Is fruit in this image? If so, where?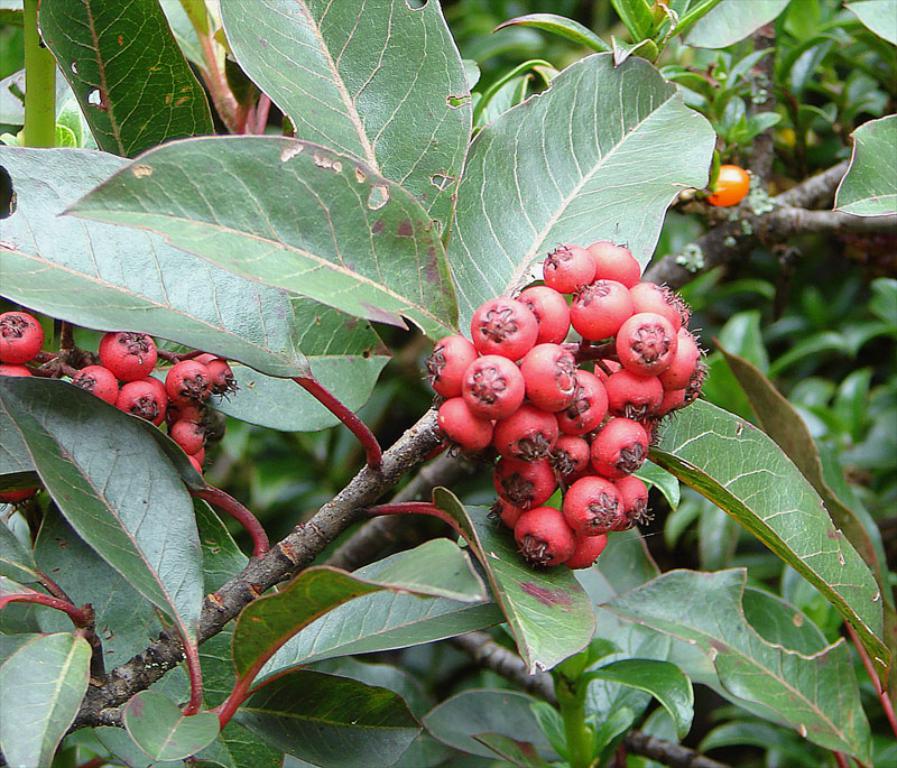
Yes, at {"x1": 706, "y1": 165, "x2": 750, "y2": 207}.
